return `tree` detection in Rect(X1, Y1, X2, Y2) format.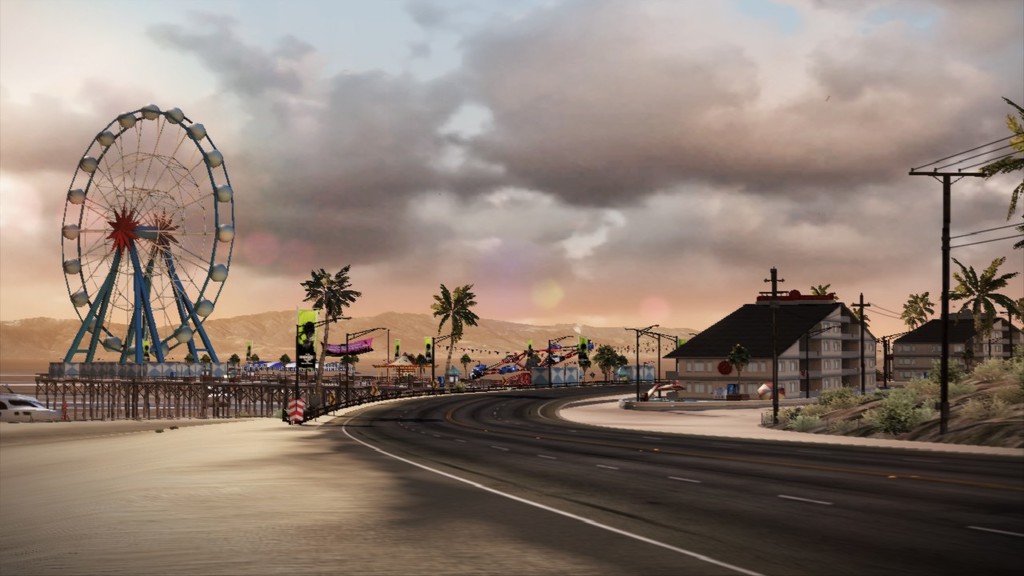
Rect(428, 284, 480, 390).
